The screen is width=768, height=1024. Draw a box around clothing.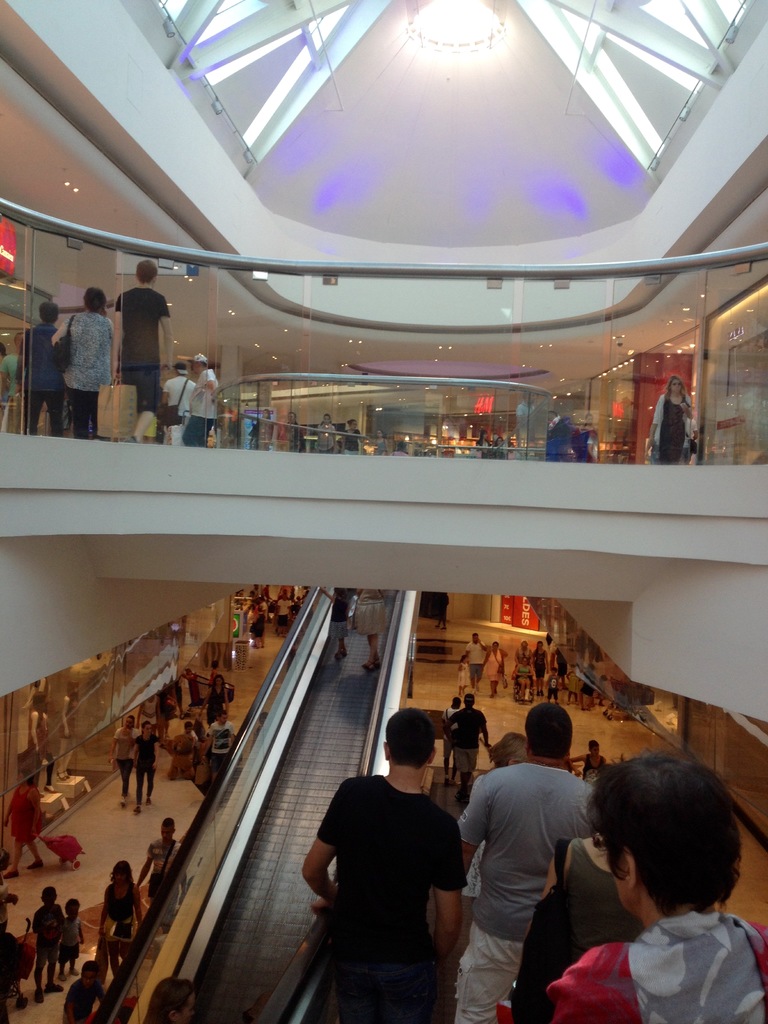
rect(543, 413, 572, 462).
